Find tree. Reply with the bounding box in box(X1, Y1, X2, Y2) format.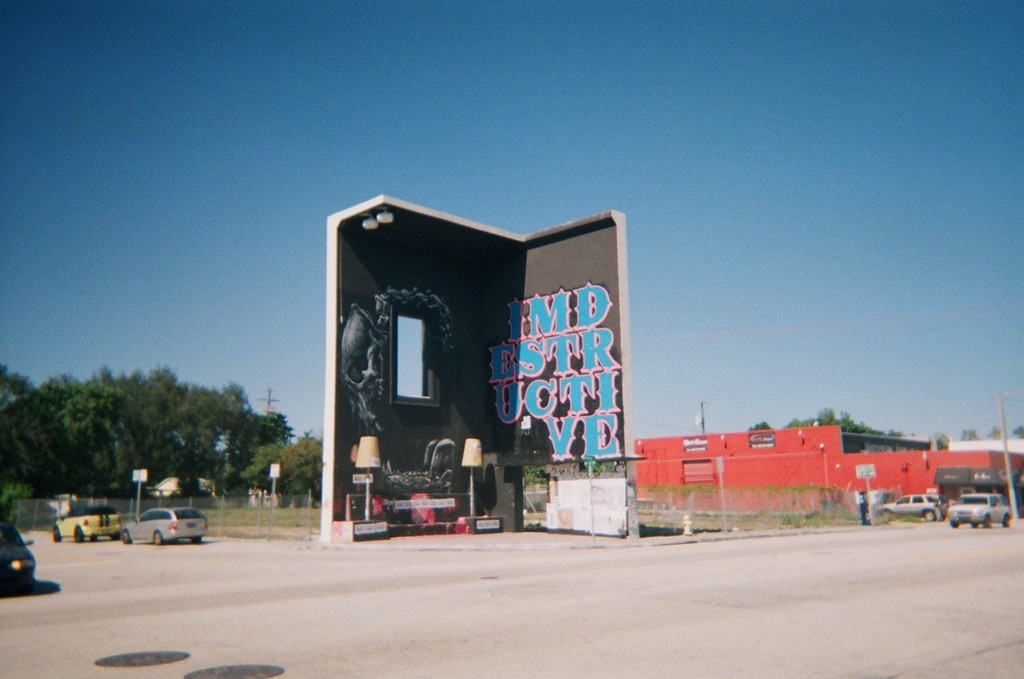
box(232, 405, 288, 469).
